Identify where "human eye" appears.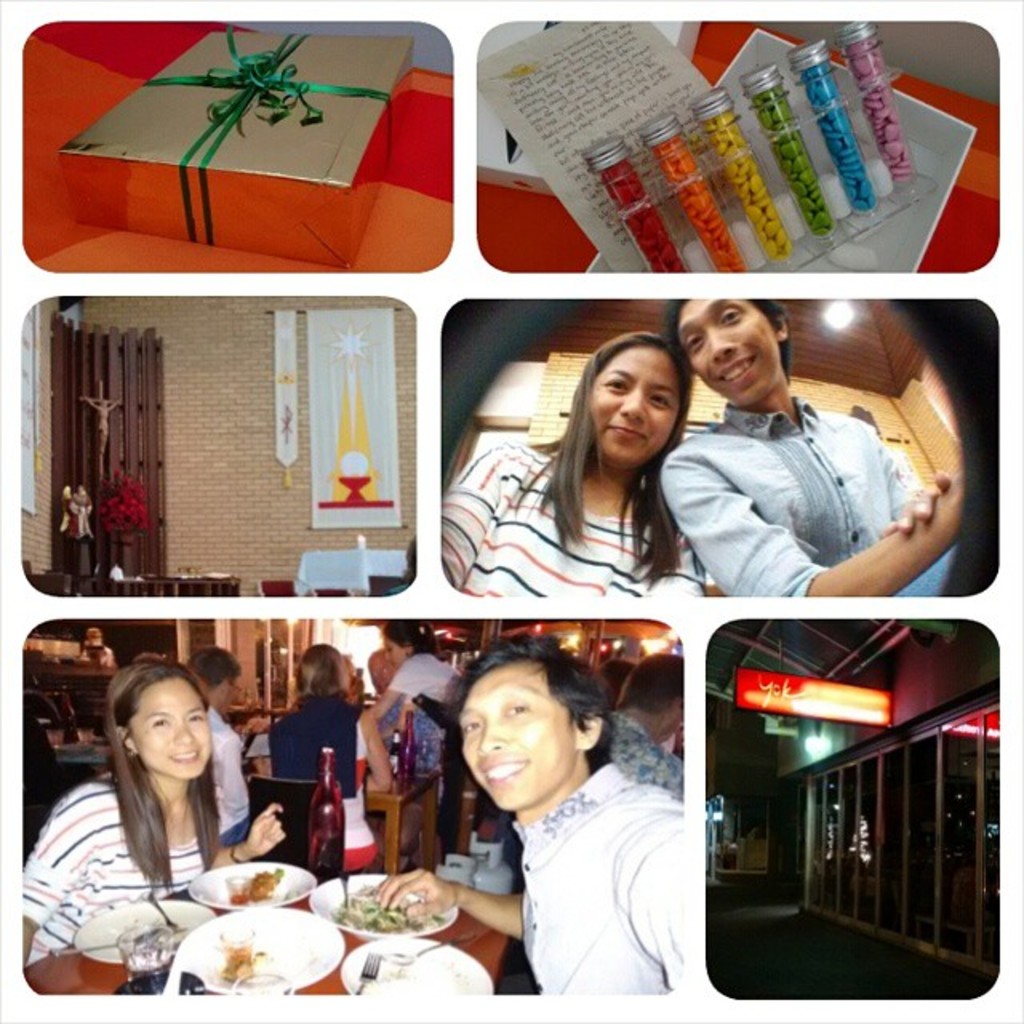
Appears at (187,709,205,722).
